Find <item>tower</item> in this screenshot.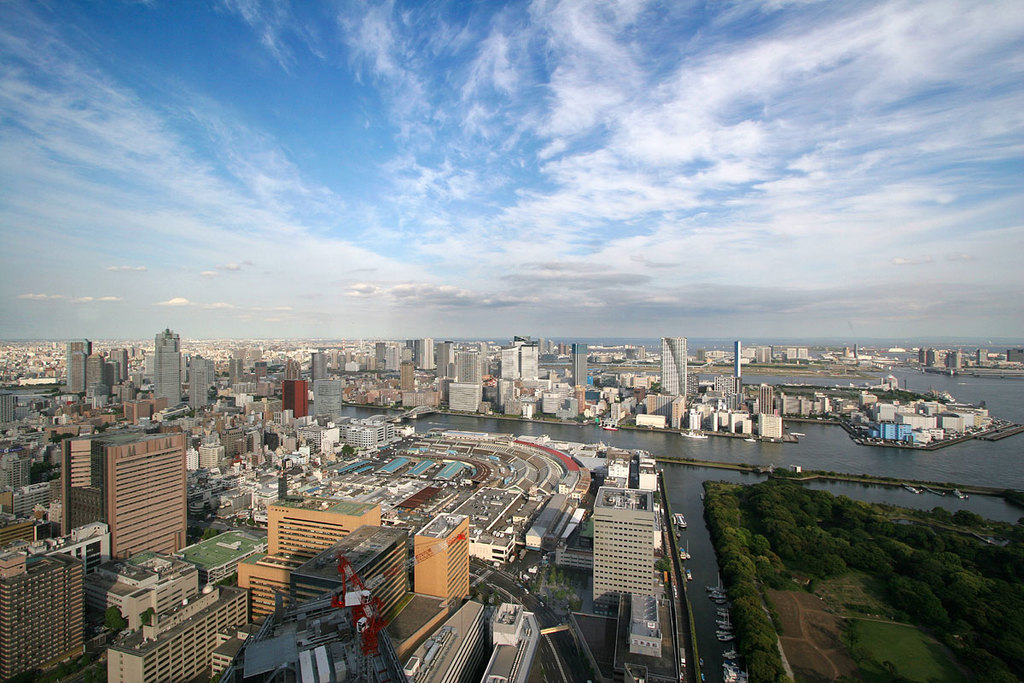
The bounding box for <item>tower</item> is {"left": 659, "top": 337, "right": 685, "bottom": 396}.
